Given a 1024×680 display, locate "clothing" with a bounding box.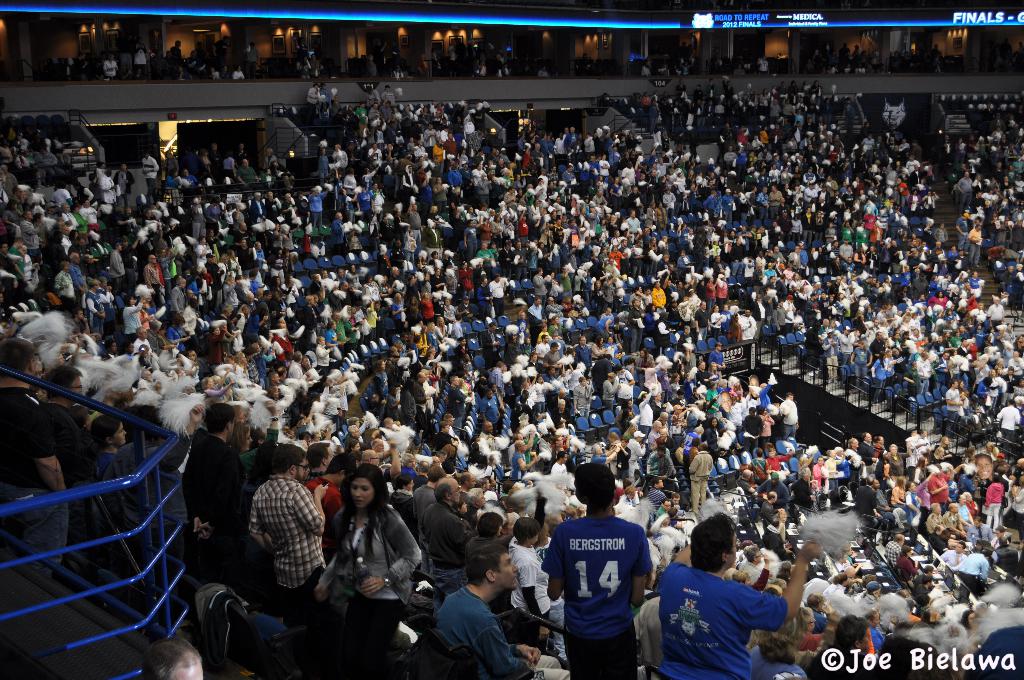
Located: 47/400/102/524.
